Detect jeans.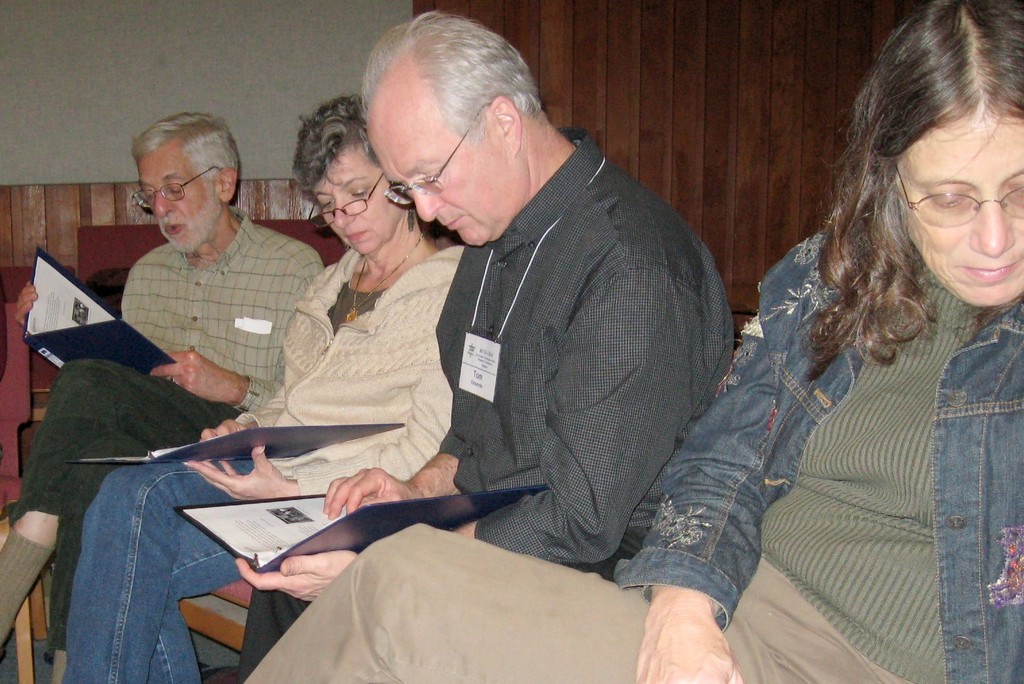
Detected at (49, 450, 239, 670).
